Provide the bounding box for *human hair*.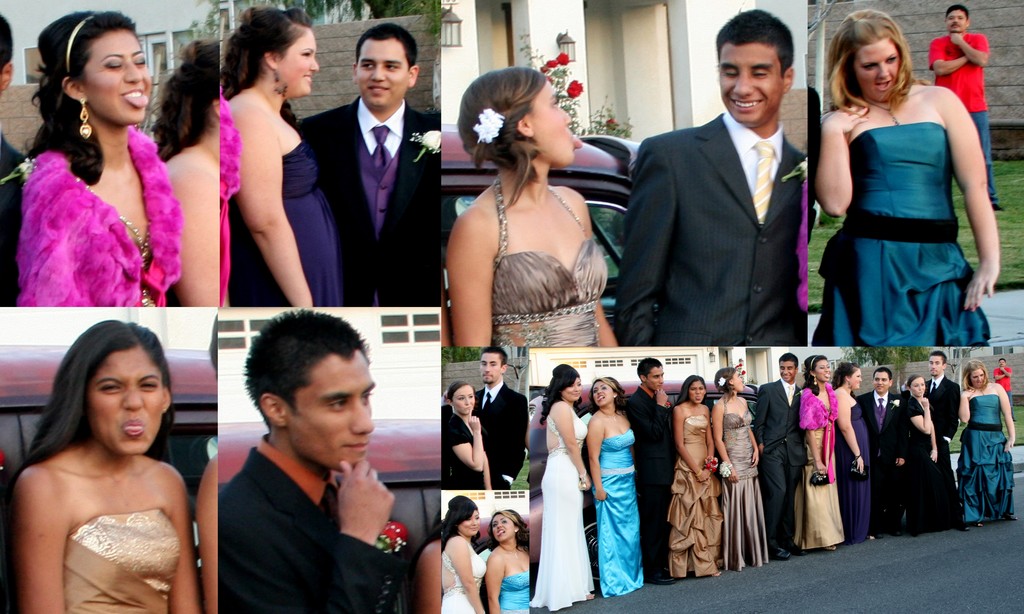
590/378/627/413.
